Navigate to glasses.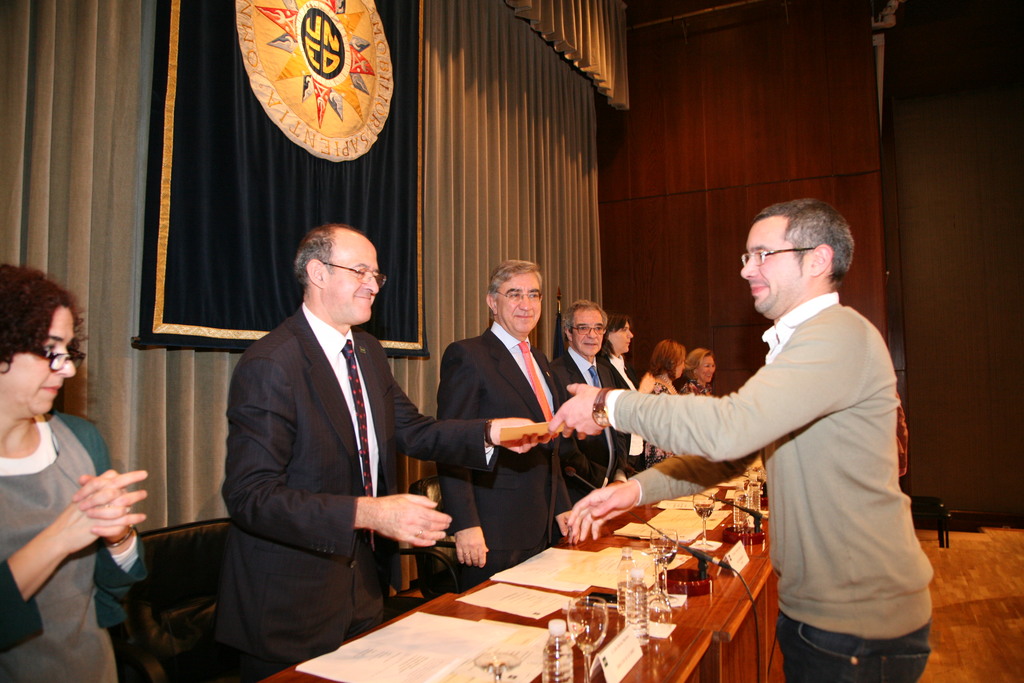
Navigation target: BBox(322, 260, 387, 289).
